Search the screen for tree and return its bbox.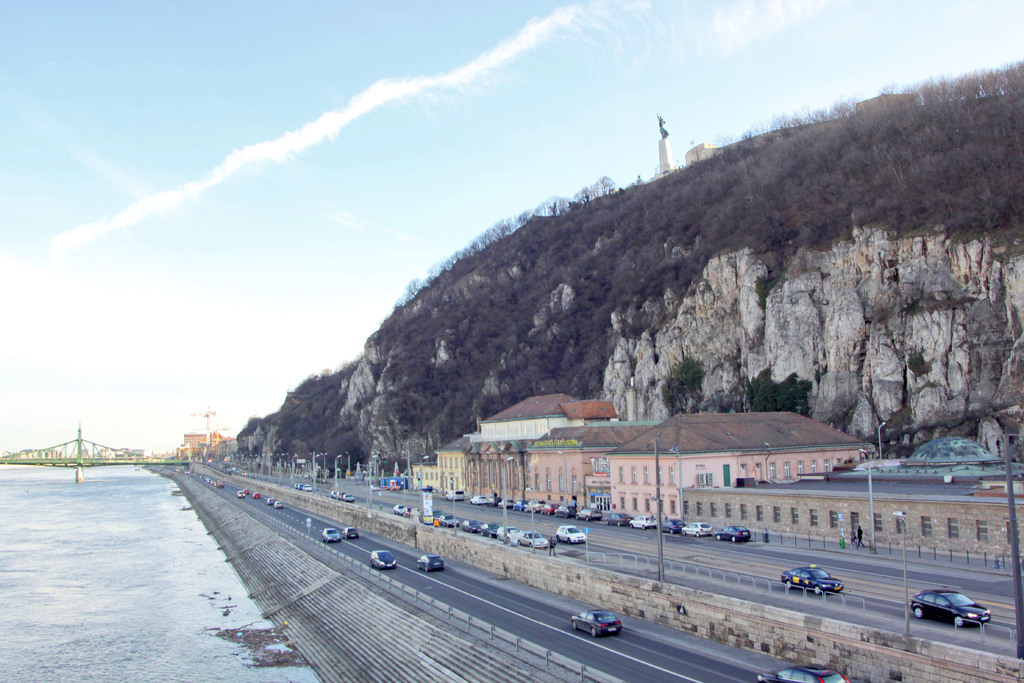
Found: (655,353,815,416).
